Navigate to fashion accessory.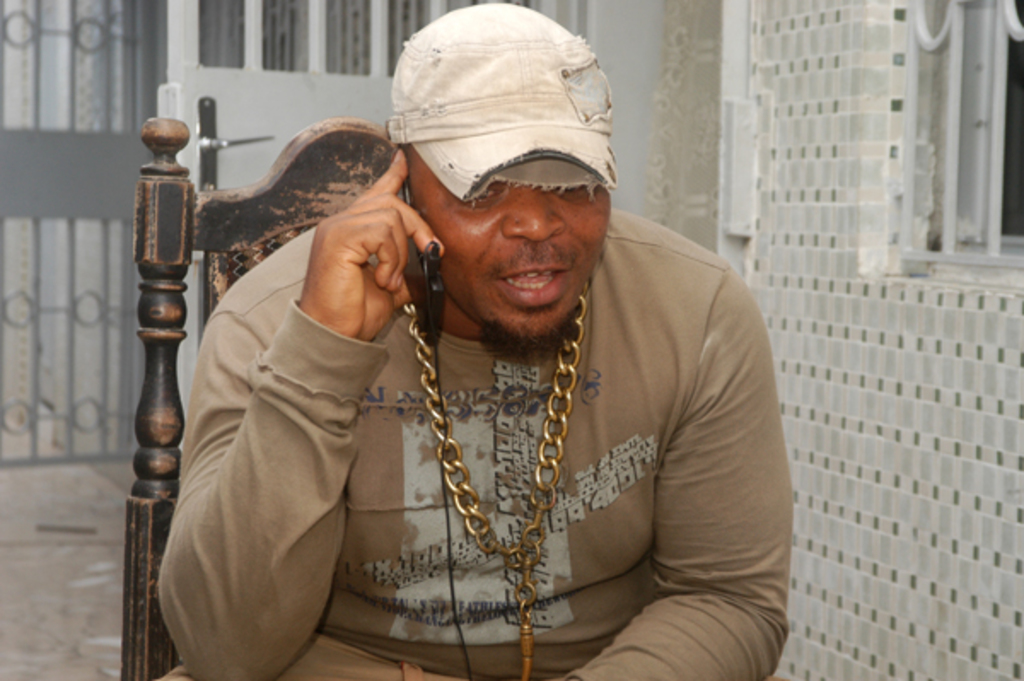
Navigation target: [left=384, top=5, right=618, bottom=203].
